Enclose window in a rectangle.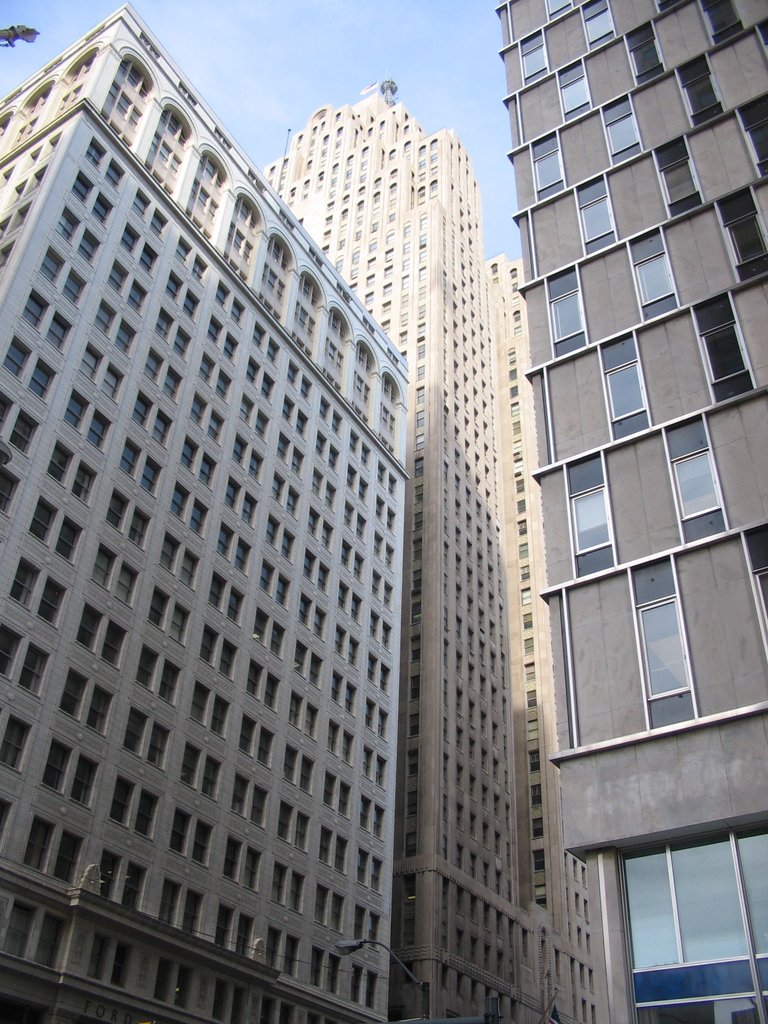
detection(371, 750, 388, 794).
